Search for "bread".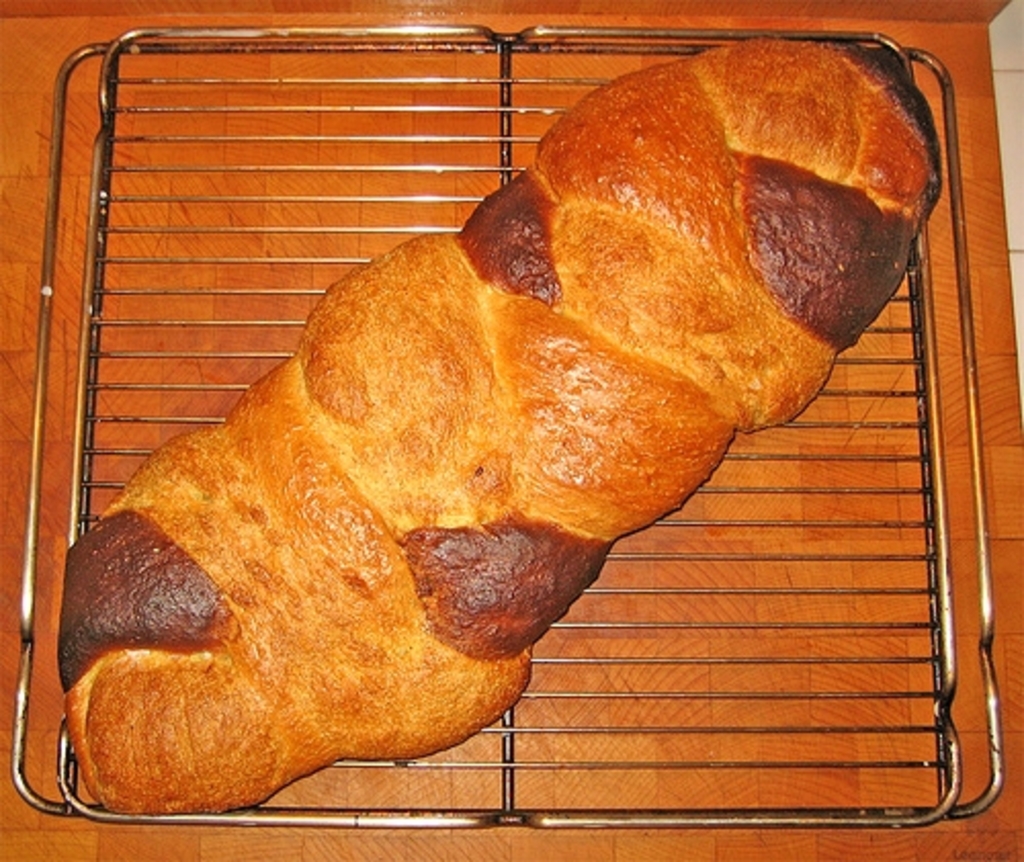
Found at bbox=(59, 35, 938, 809).
